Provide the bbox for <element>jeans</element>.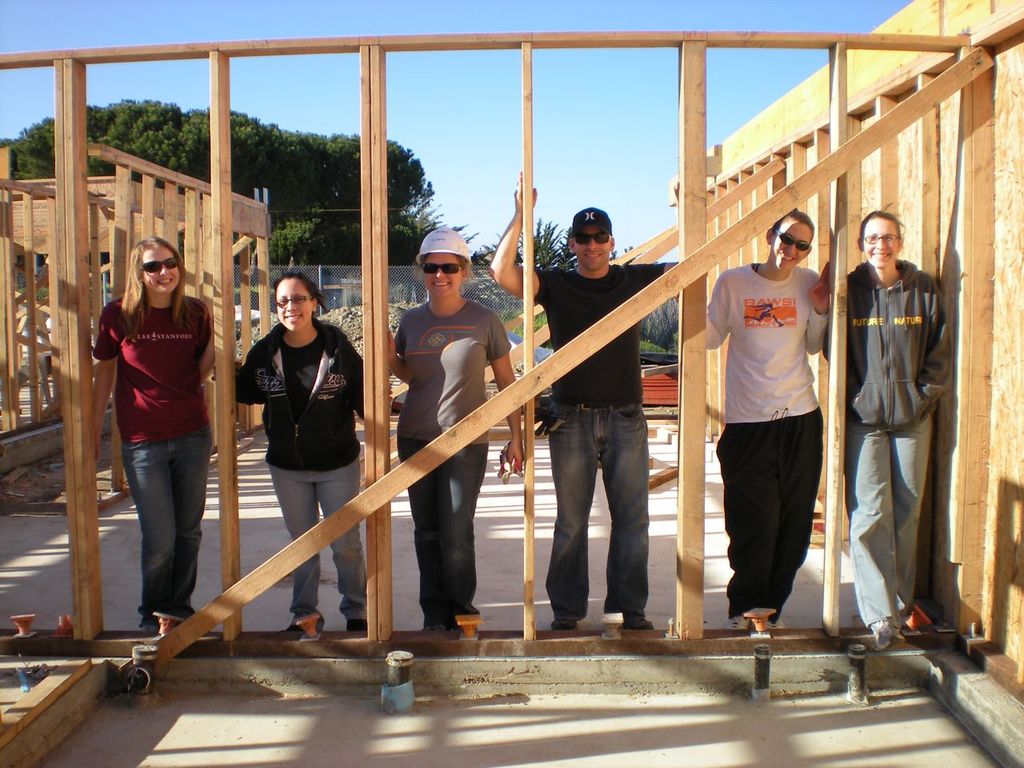
crop(104, 430, 203, 634).
